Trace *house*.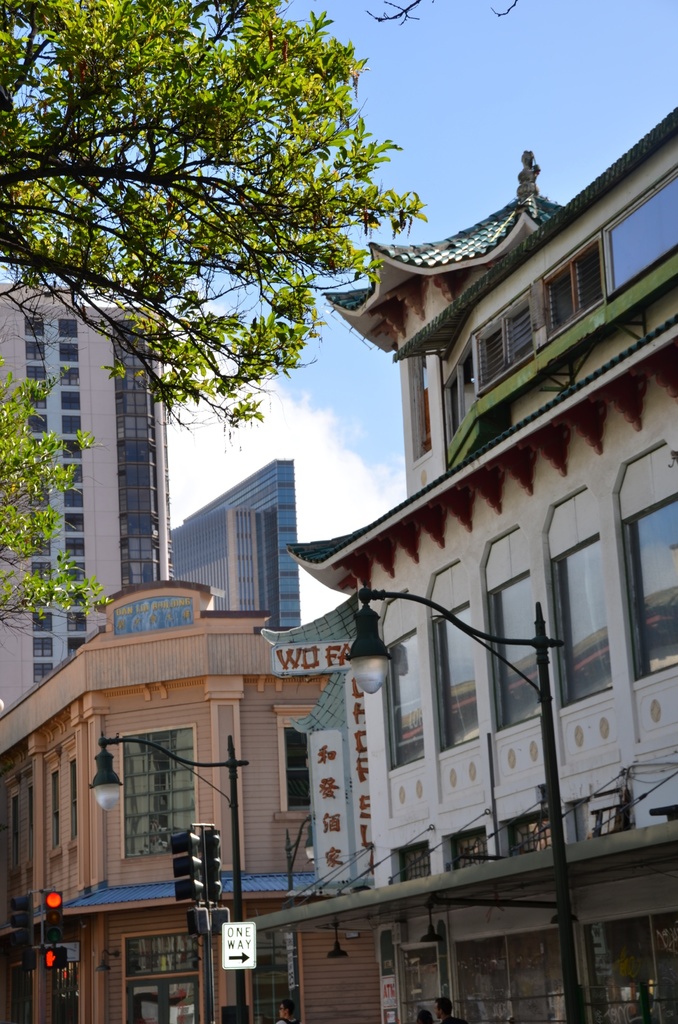
Traced to {"left": 0, "top": 280, "right": 166, "bottom": 713}.
